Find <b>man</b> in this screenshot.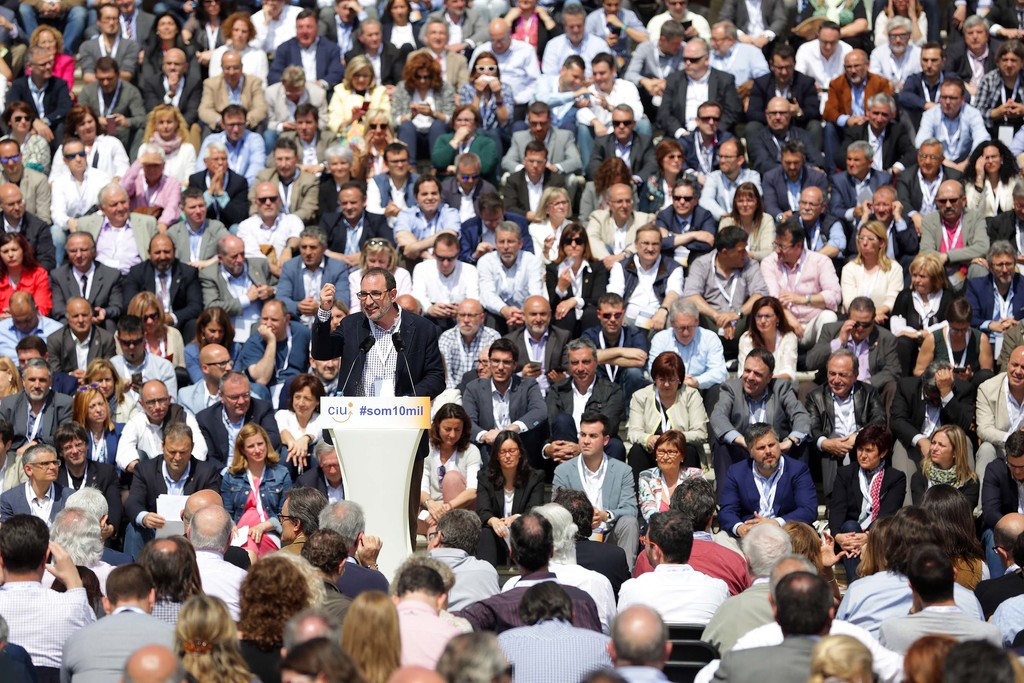
The bounding box for <b>man</b> is region(803, 297, 901, 395).
